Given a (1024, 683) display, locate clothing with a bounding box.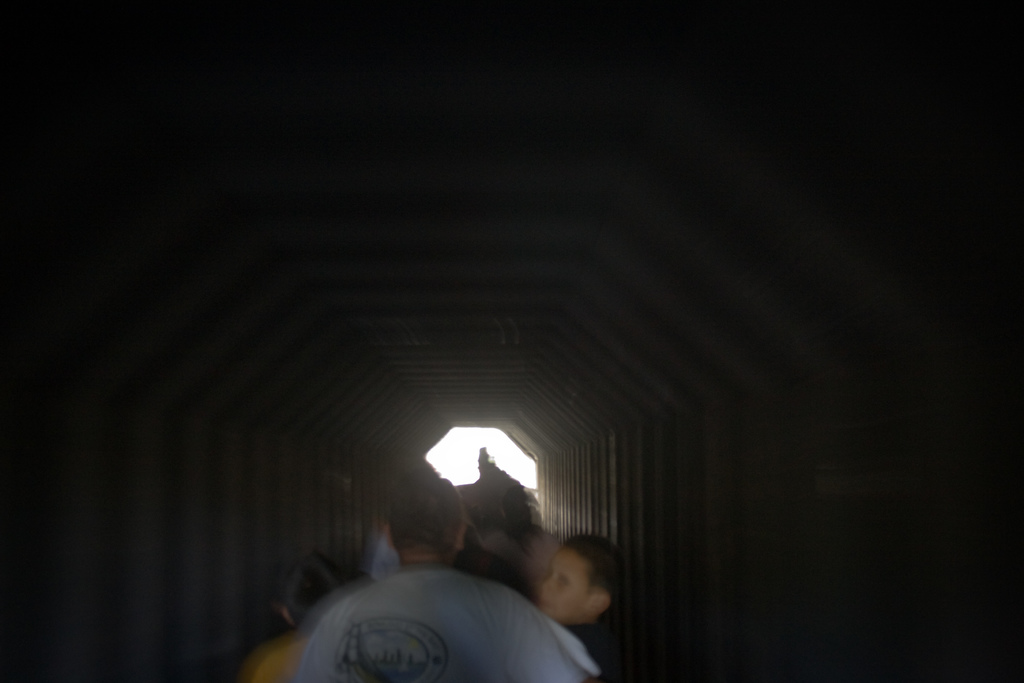
Located: detection(292, 525, 589, 682).
